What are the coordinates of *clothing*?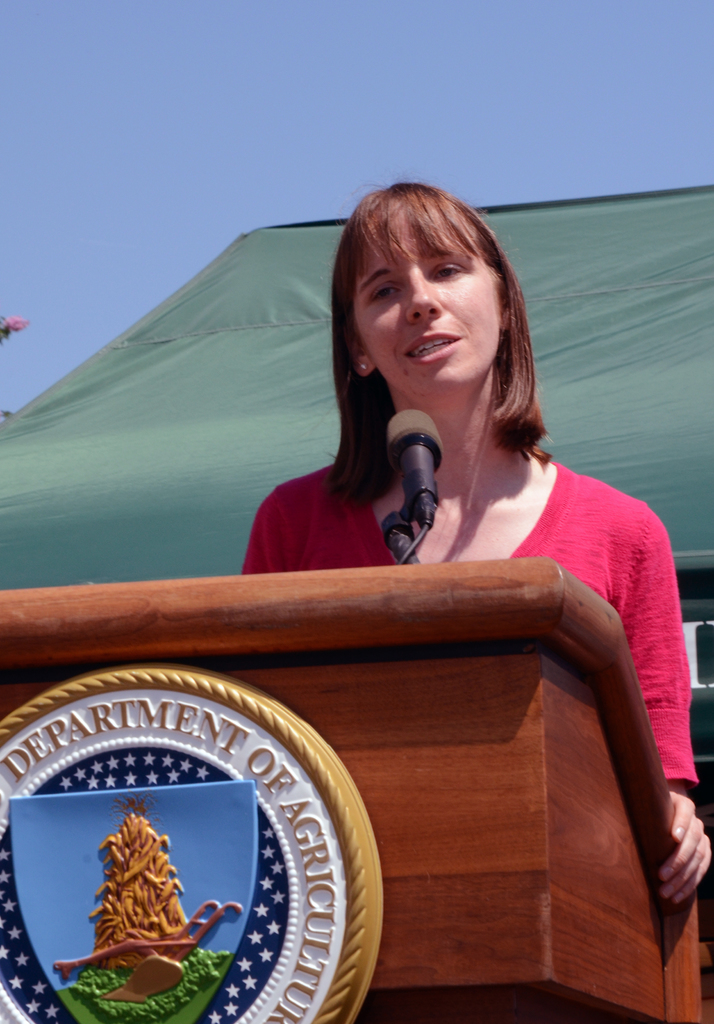
box=[241, 461, 699, 790].
